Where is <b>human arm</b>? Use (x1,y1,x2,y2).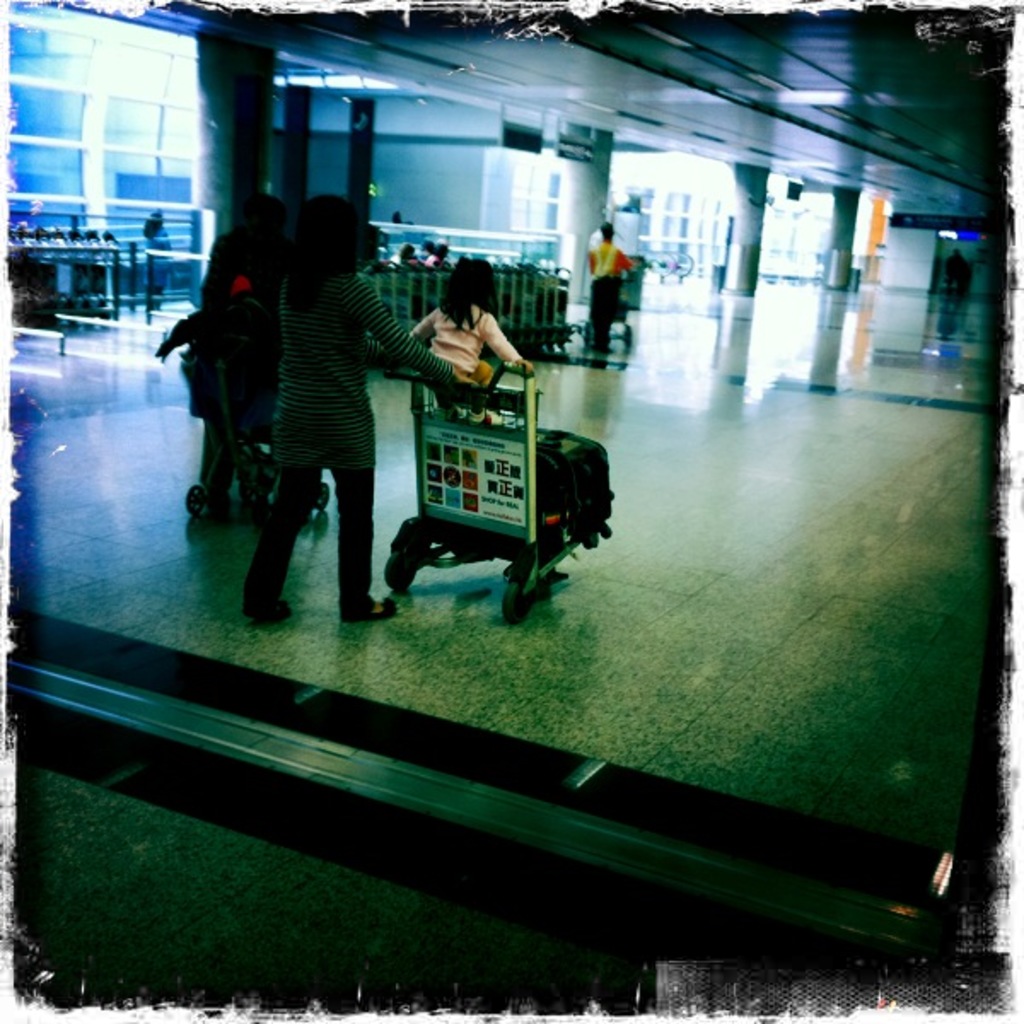
(408,302,437,341).
